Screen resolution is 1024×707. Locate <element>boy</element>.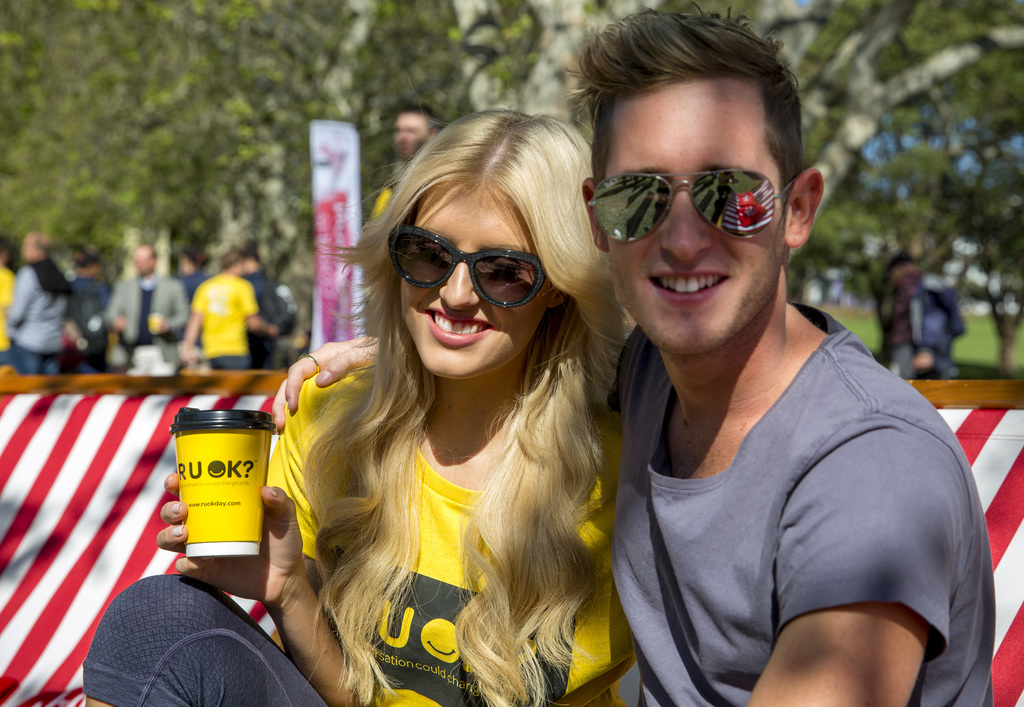
(273,0,996,706).
